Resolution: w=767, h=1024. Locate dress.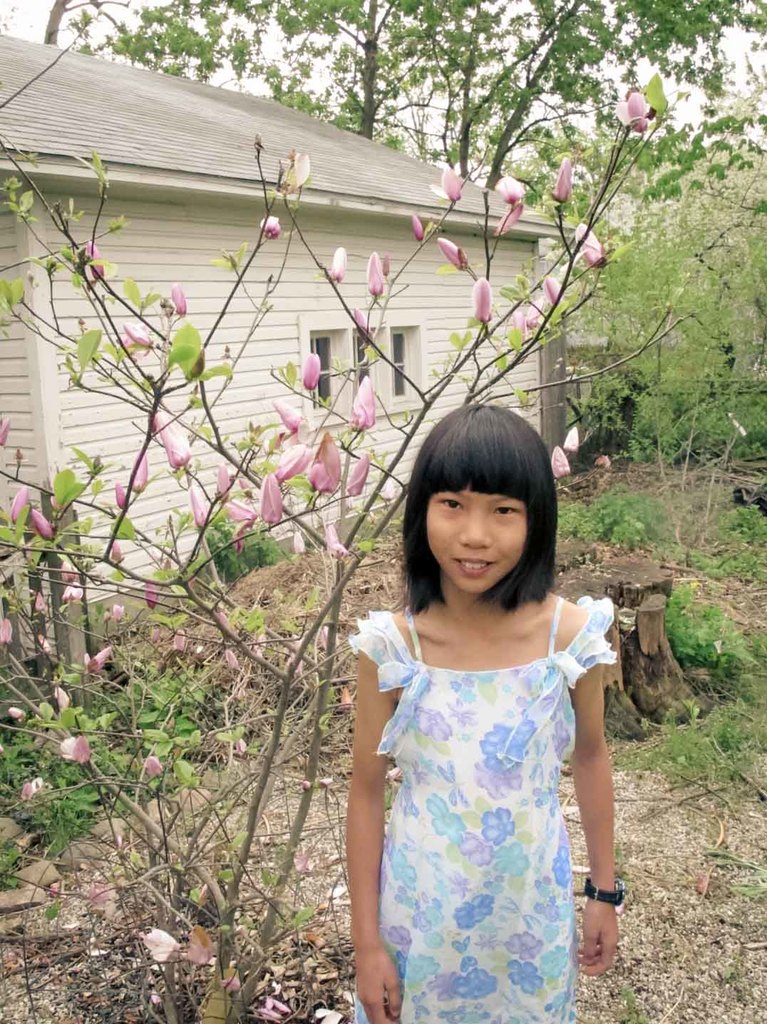
354/559/633/1003.
